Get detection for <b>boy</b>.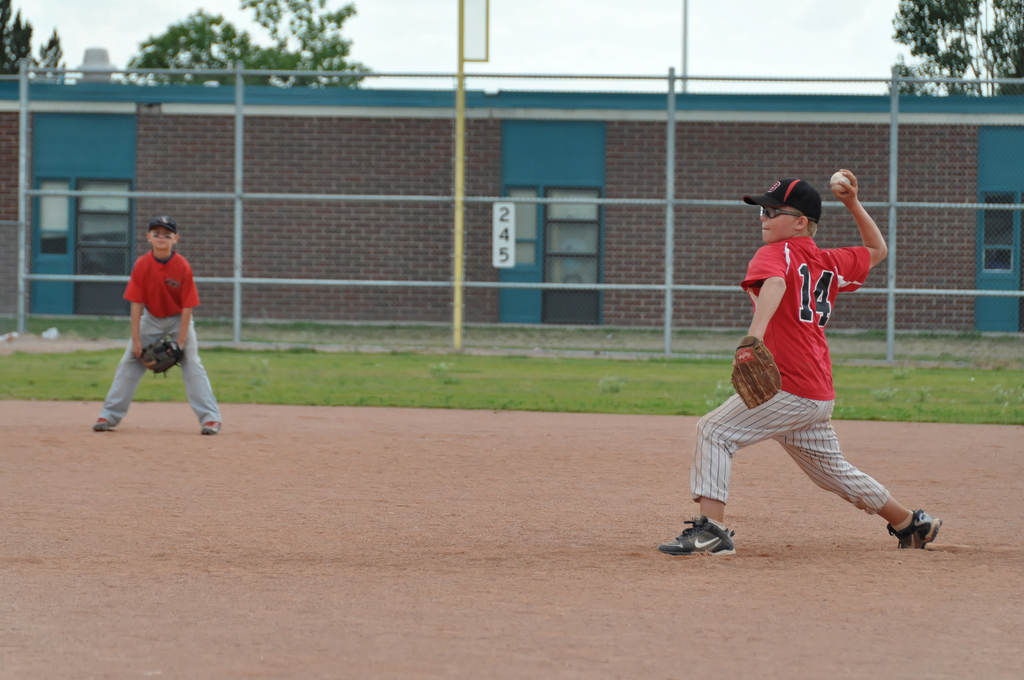
Detection: (678,166,913,566).
